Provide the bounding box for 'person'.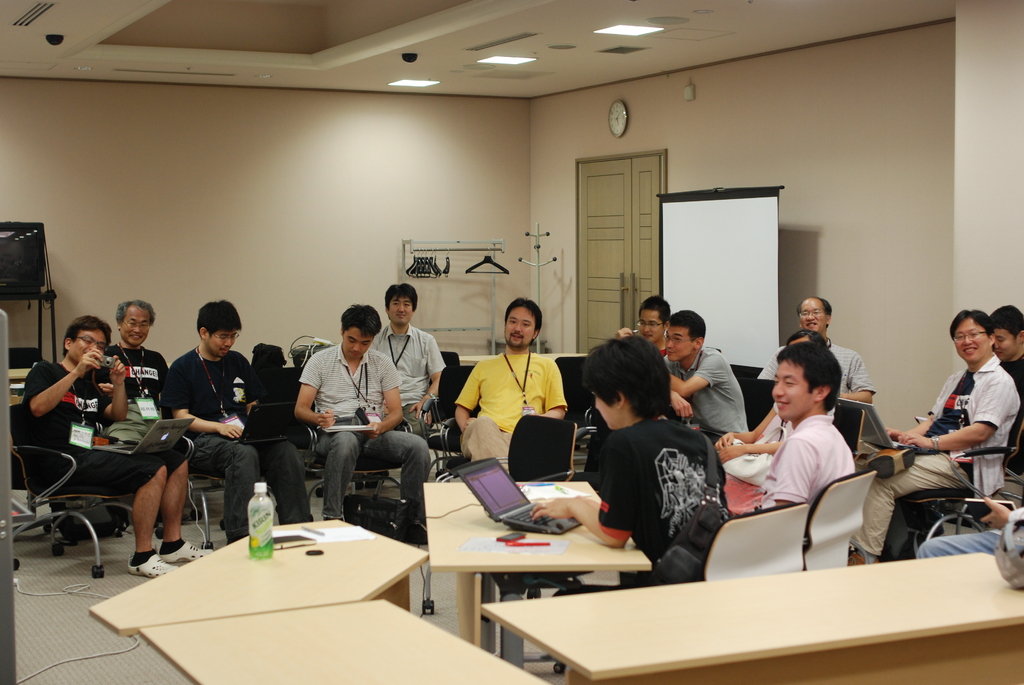
left=291, top=299, right=438, bottom=540.
